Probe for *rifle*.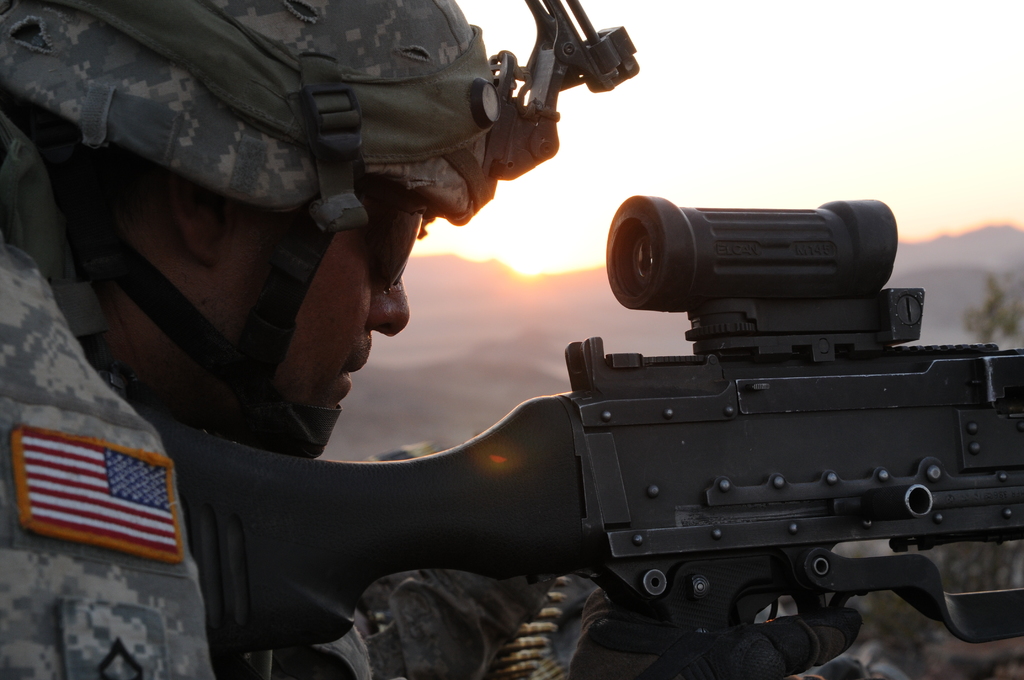
Probe result: {"x1": 131, "y1": 191, "x2": 1011, "y2": 679}.
